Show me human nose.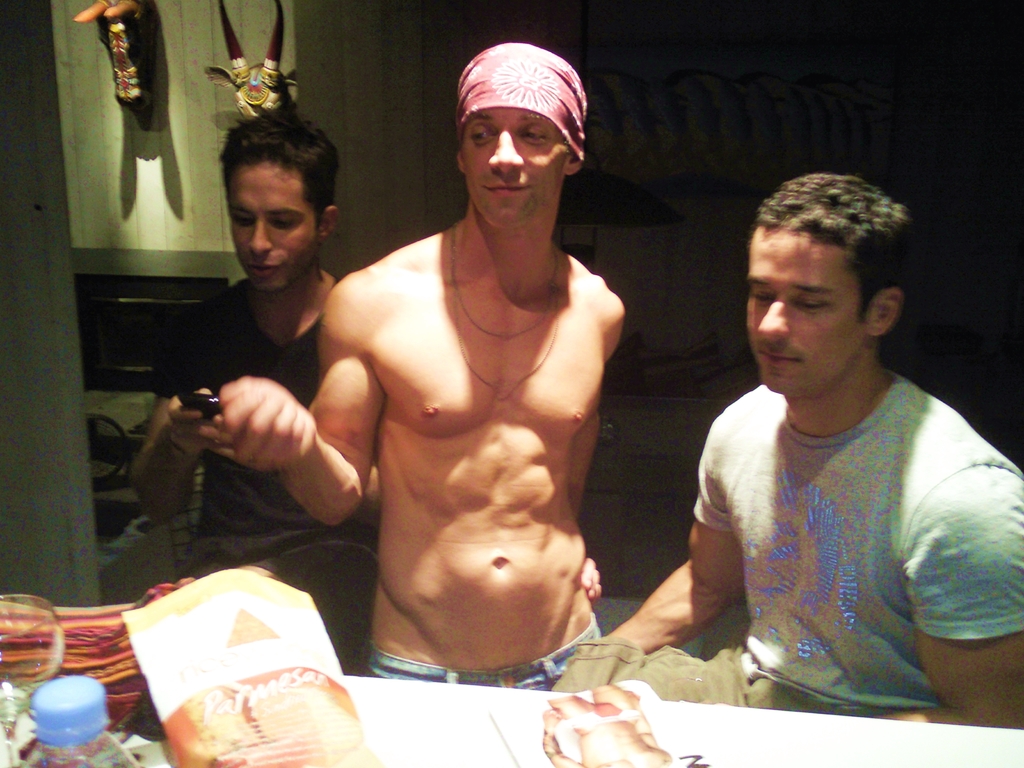
human nose is here: pyautogui.locateOnScreen(488, 125, 525, 172).
